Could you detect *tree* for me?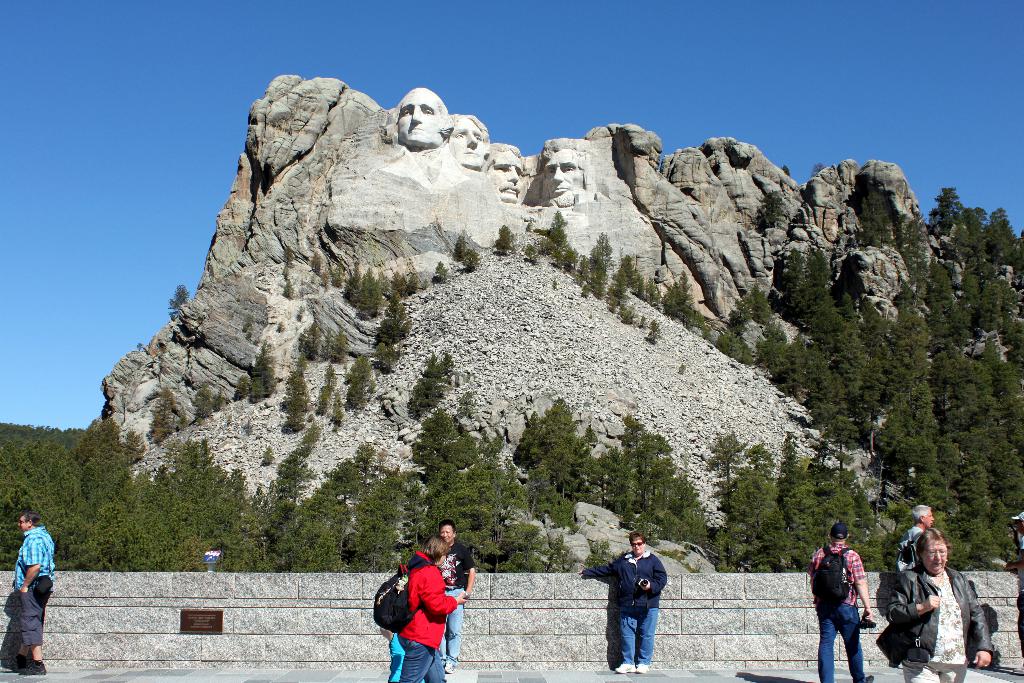
Detection result: rect(945, 273, 1023, 577).
